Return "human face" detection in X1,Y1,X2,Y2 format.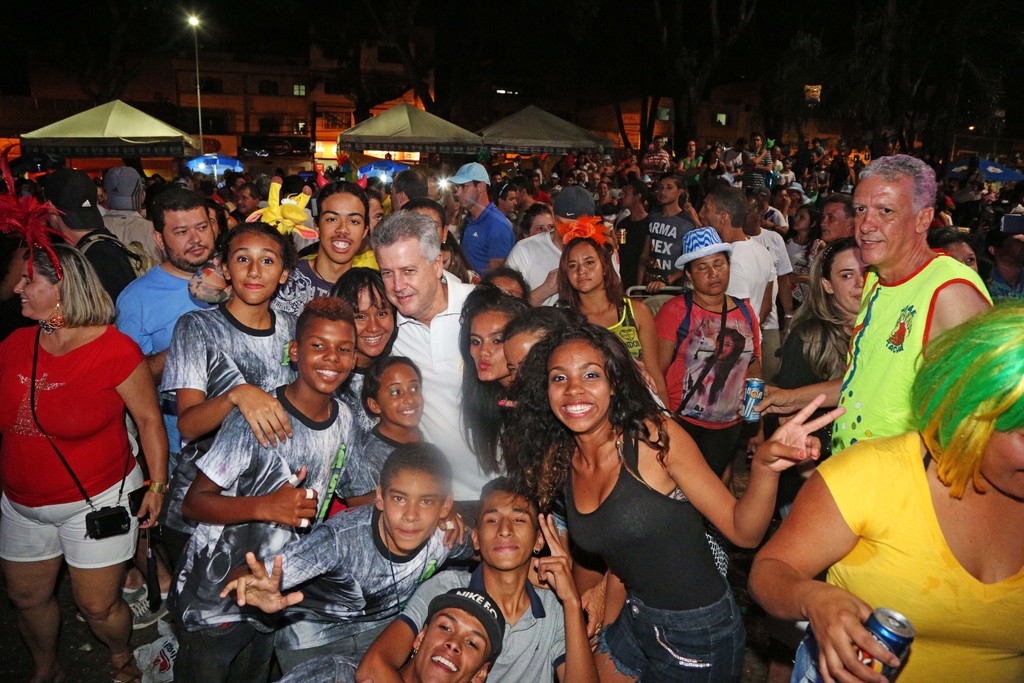
351,286,392,349.
